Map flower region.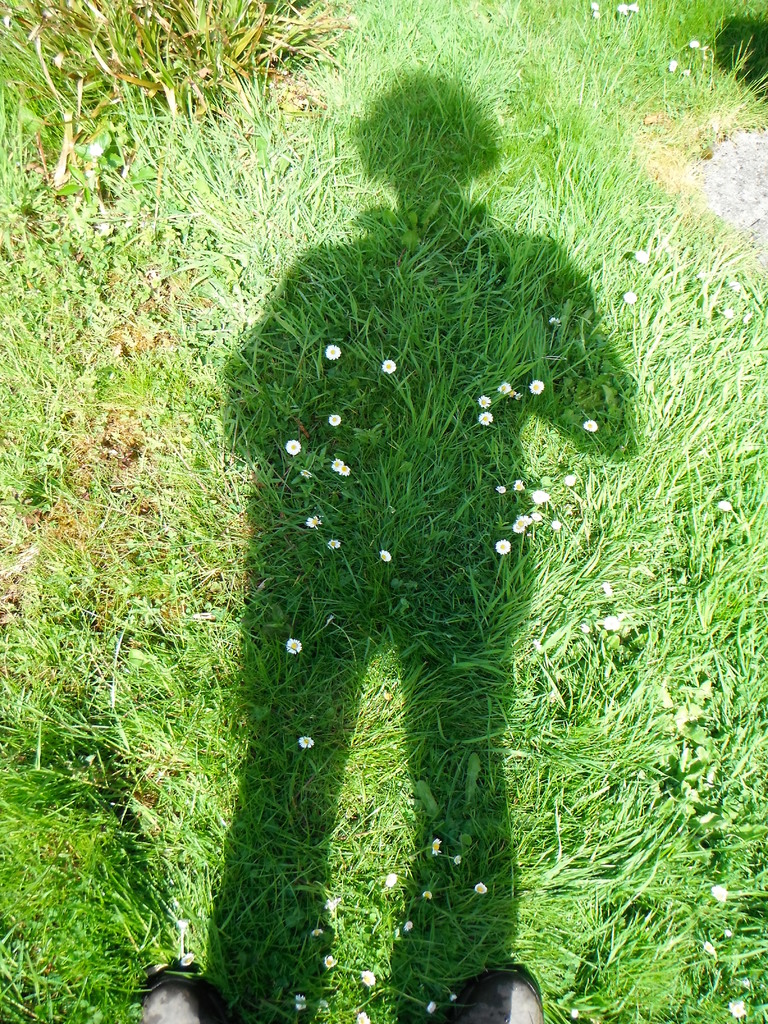
Mapped to bbox=[493, 537, 511, 556].
